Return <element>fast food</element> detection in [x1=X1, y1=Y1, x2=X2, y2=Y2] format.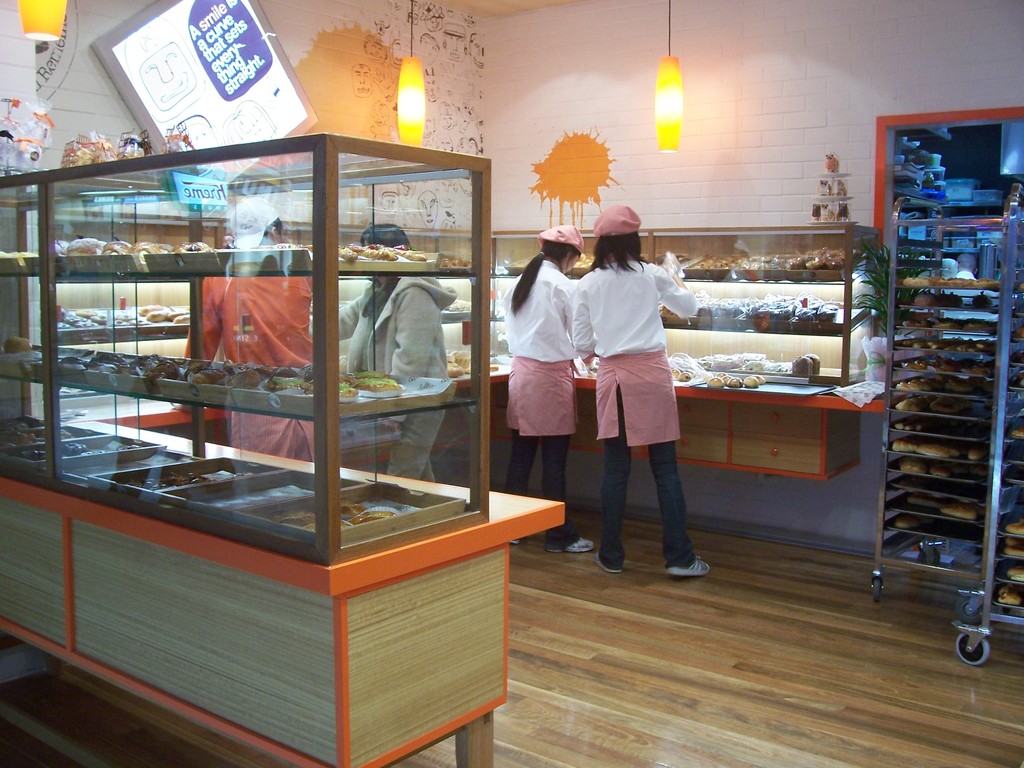
[x1=143, y1=359, x2=180, y2=395].
